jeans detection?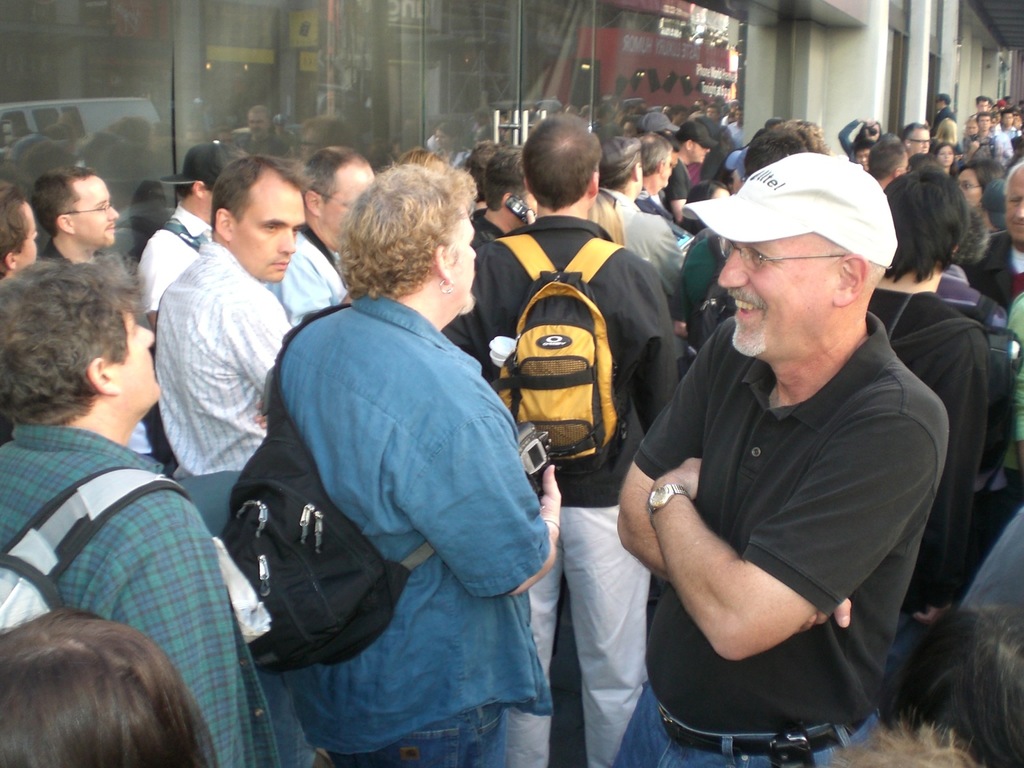
(271, 276, 556, 739)
